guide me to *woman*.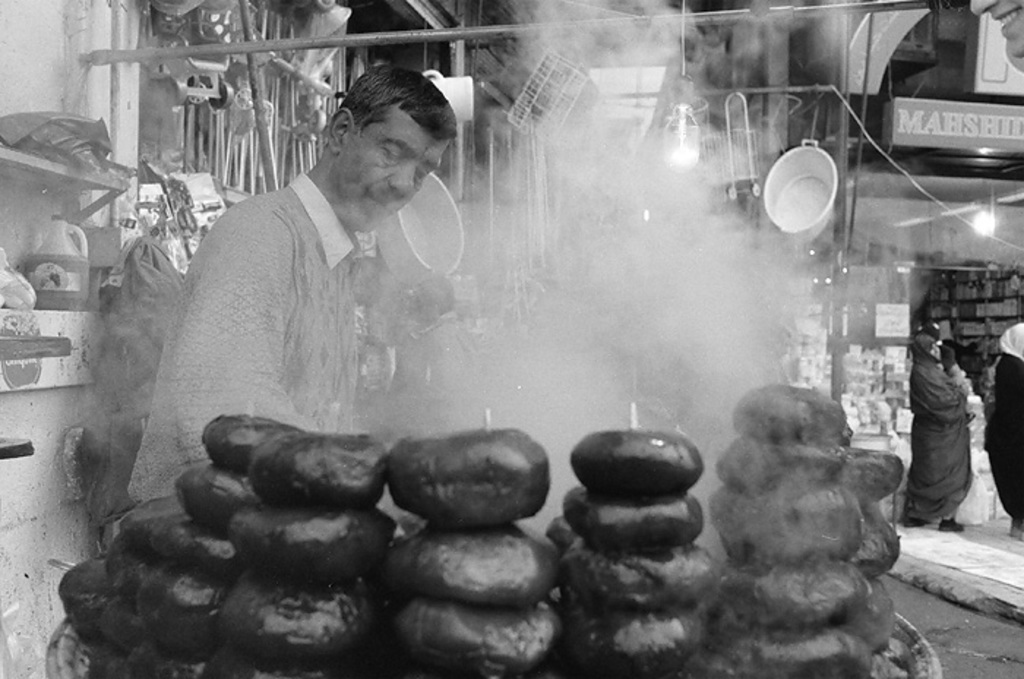
Guidance: 985:323:1023:540.
